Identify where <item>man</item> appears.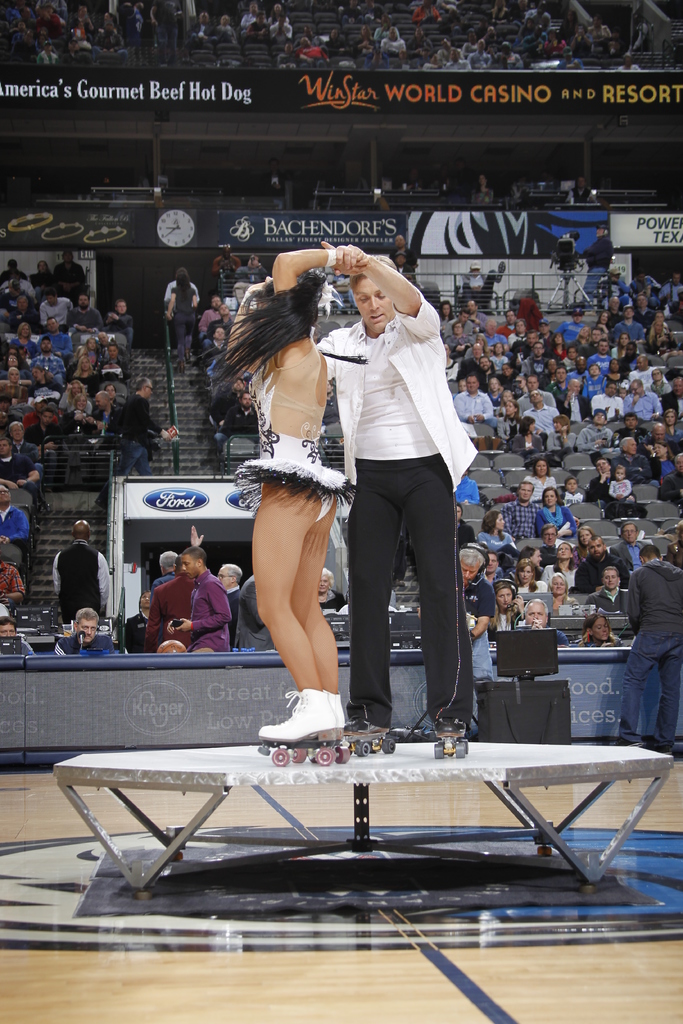
Appears at box=[21, 408, 63, 487].
